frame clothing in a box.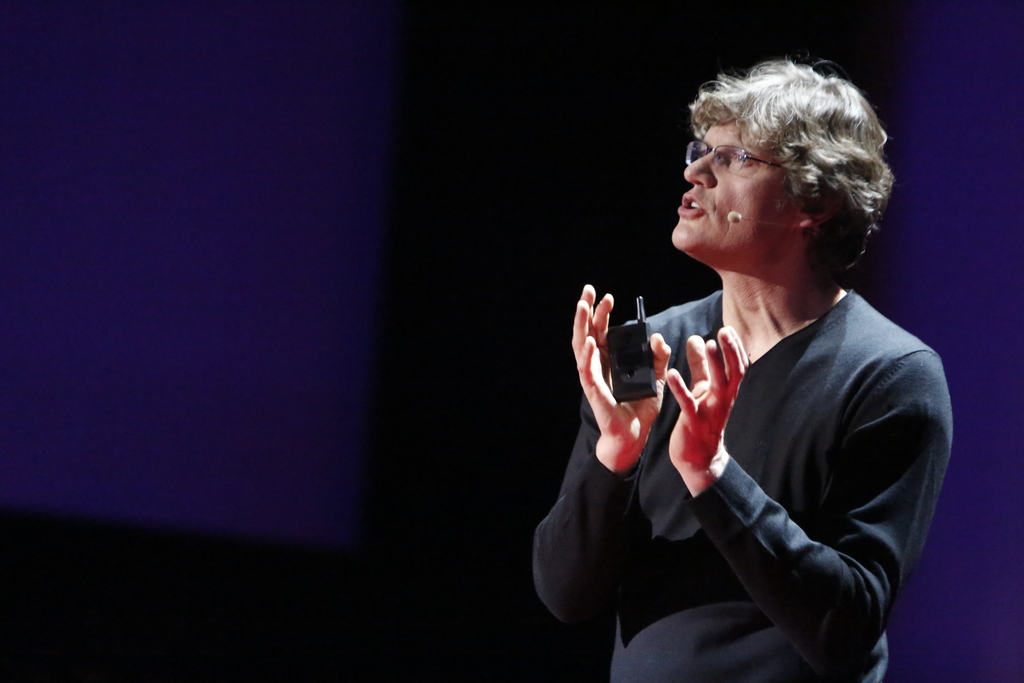
586,227,949,681.
